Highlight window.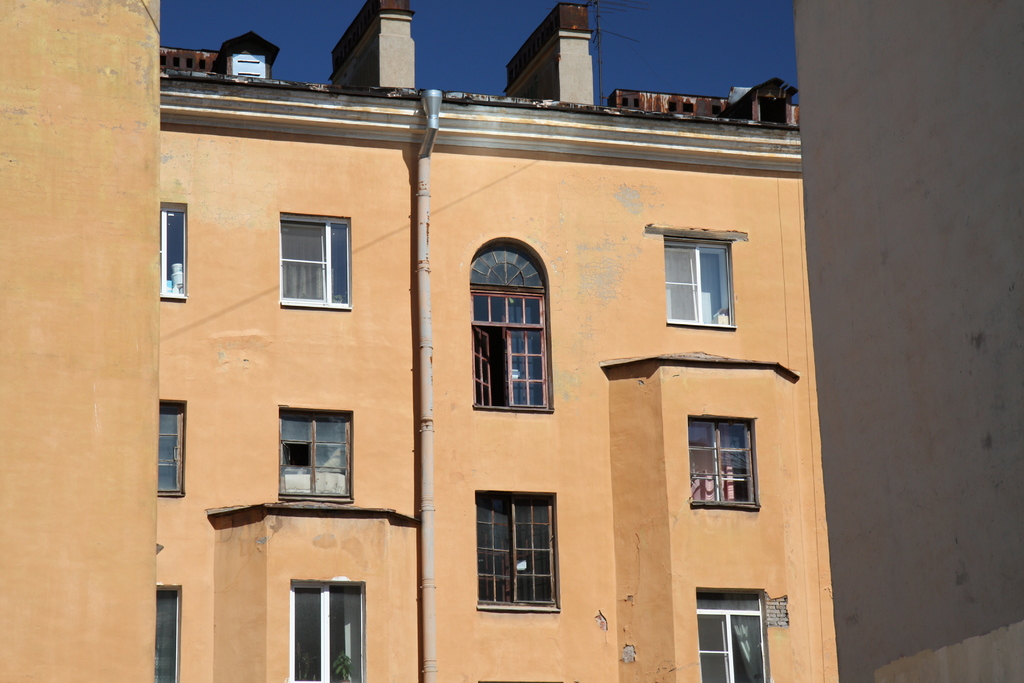
Highlighted region: (661, 235, 733, 327).
